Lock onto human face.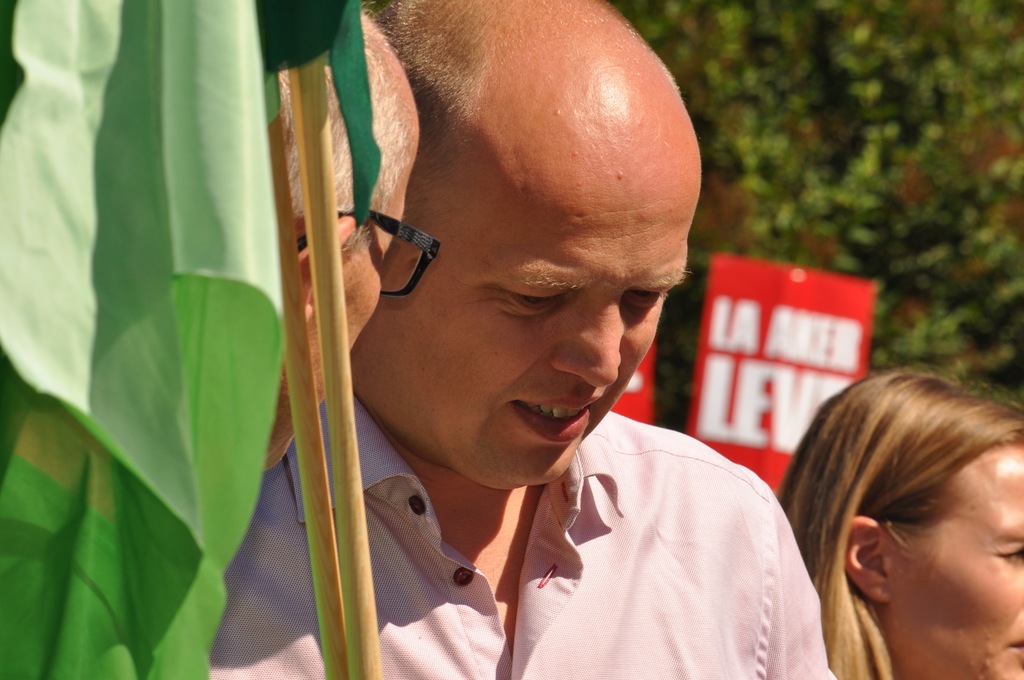
Locked: [left=367, top=168, right=701, bottom=496].
